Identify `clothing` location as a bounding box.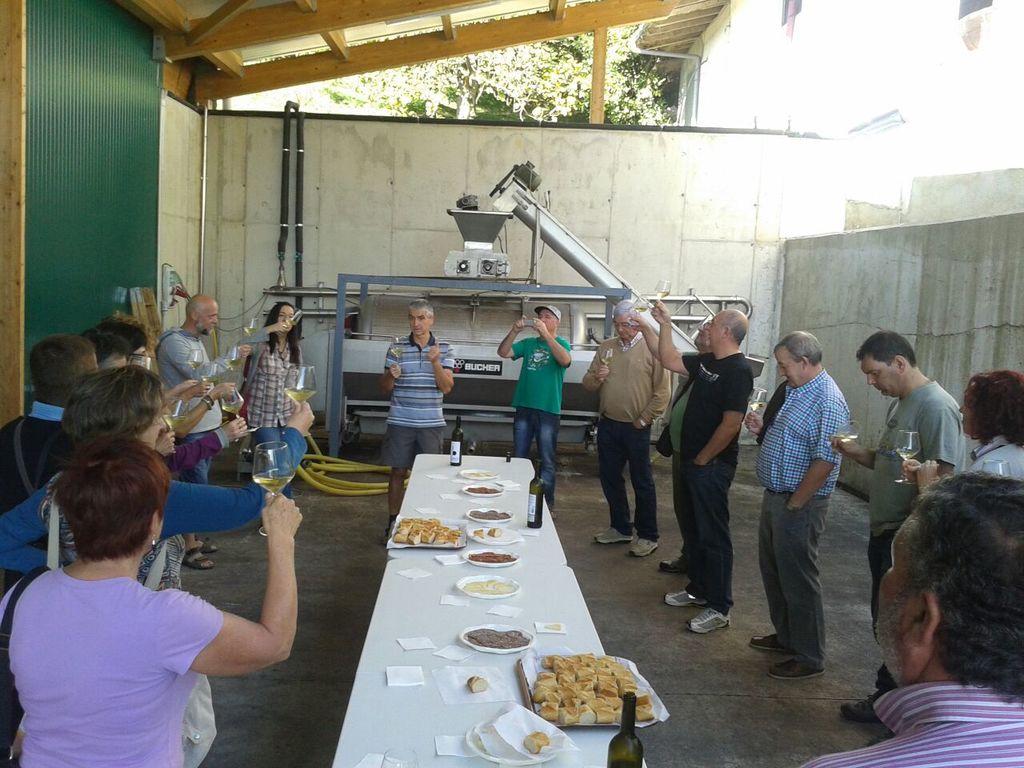
146 314 242 494.
